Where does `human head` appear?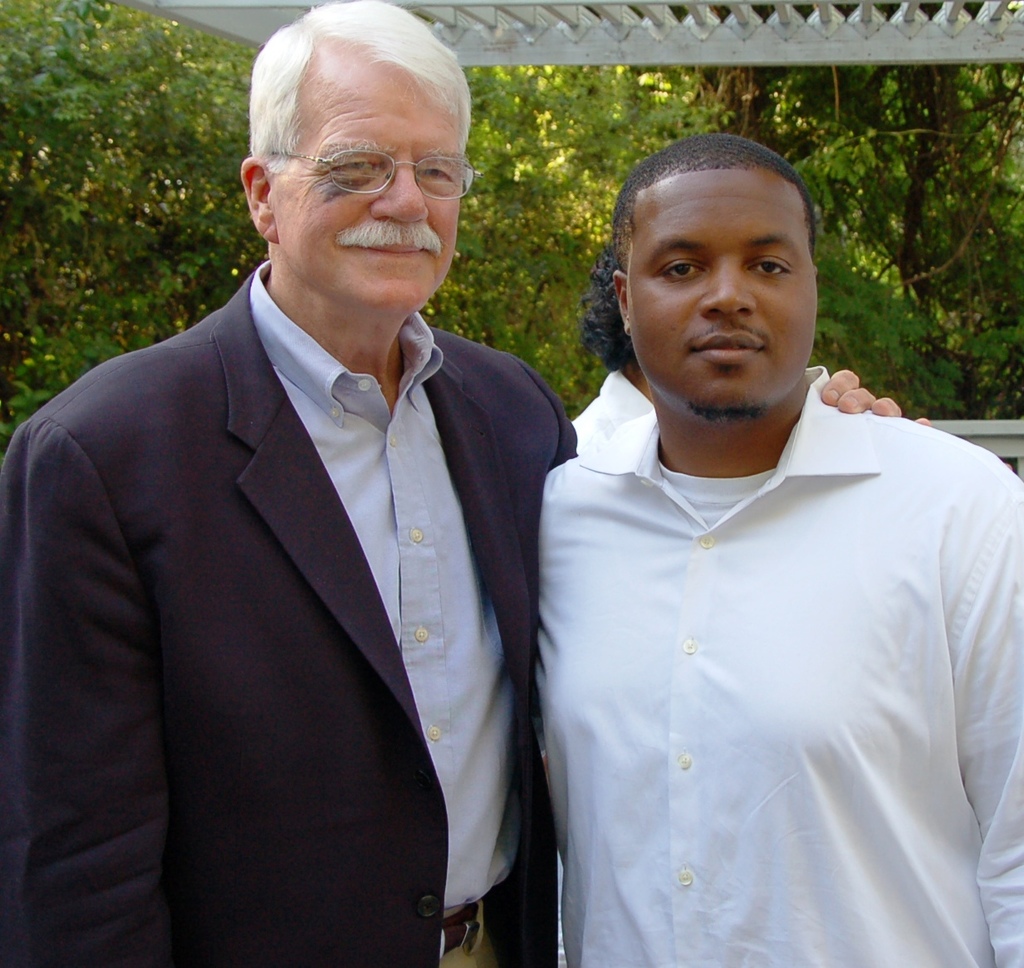
Appears at <box>238,0,471,309</box>.
